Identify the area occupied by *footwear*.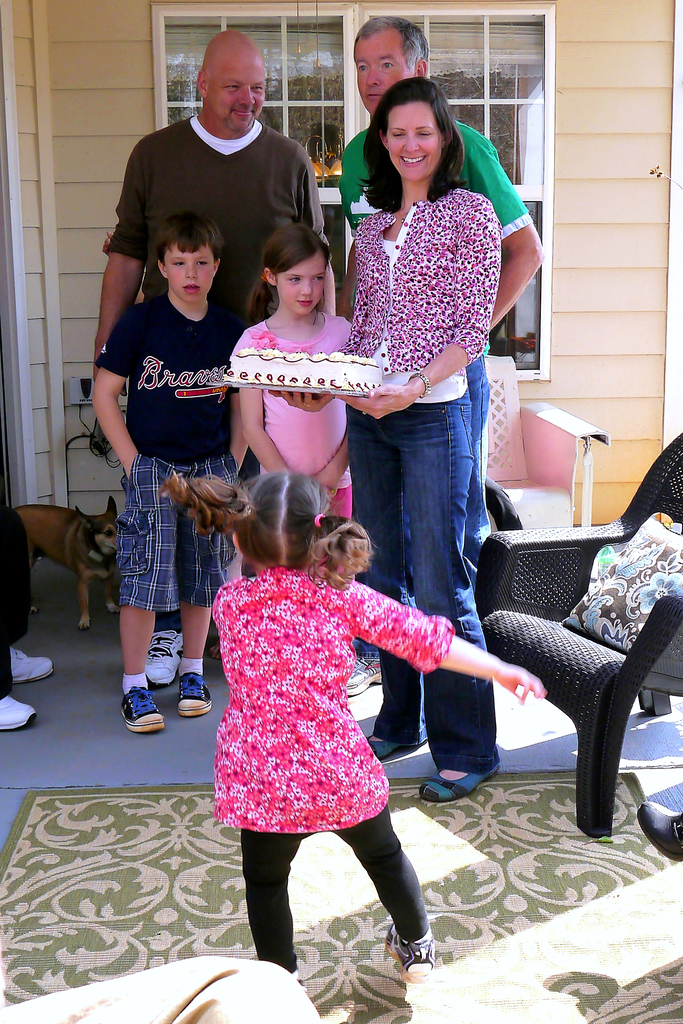
Area: box=[13, 646, 49, 679].
